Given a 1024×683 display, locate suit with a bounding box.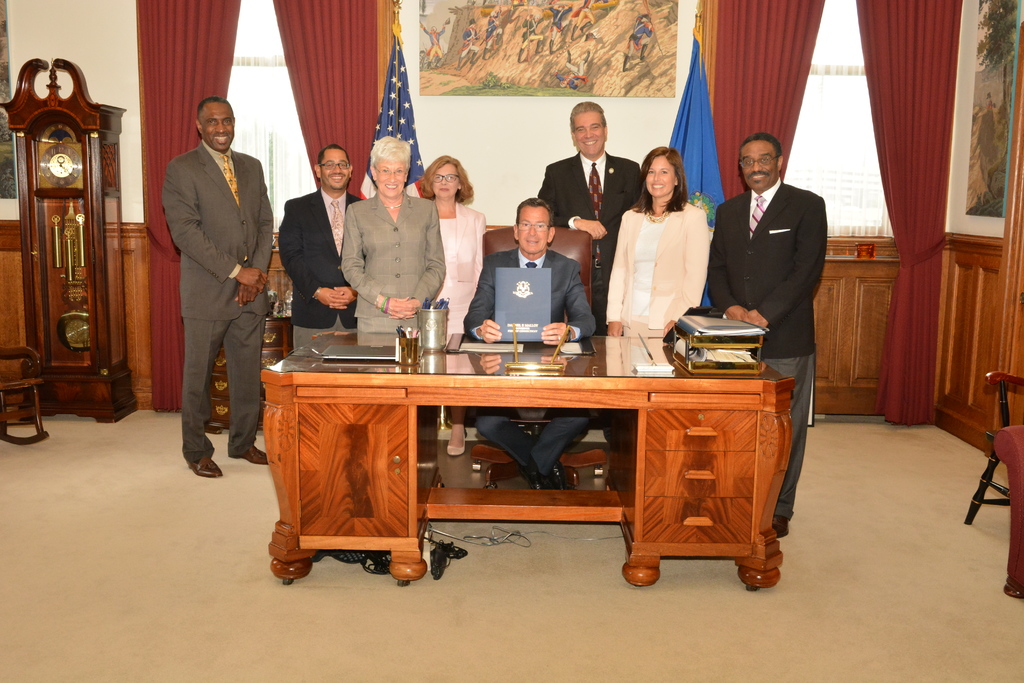
Located: x1=535 y1=151 x2=645 y2=342.
